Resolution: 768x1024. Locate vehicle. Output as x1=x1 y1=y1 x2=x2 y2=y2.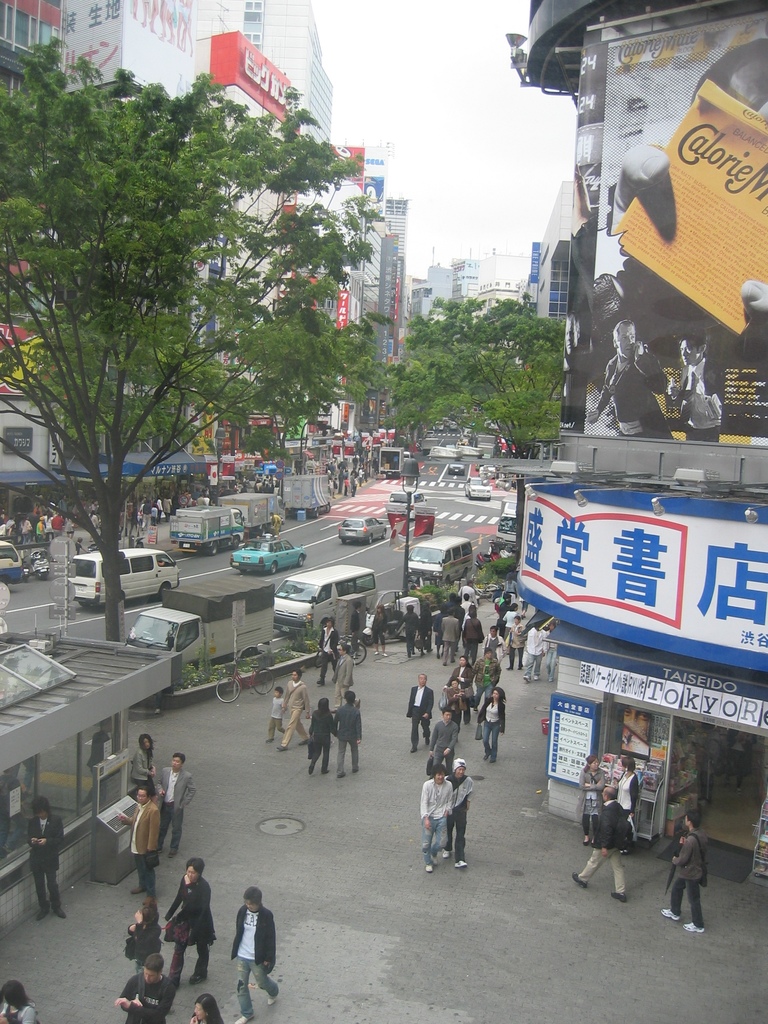
x1=67 y1=547 x2=182 y2=614.
